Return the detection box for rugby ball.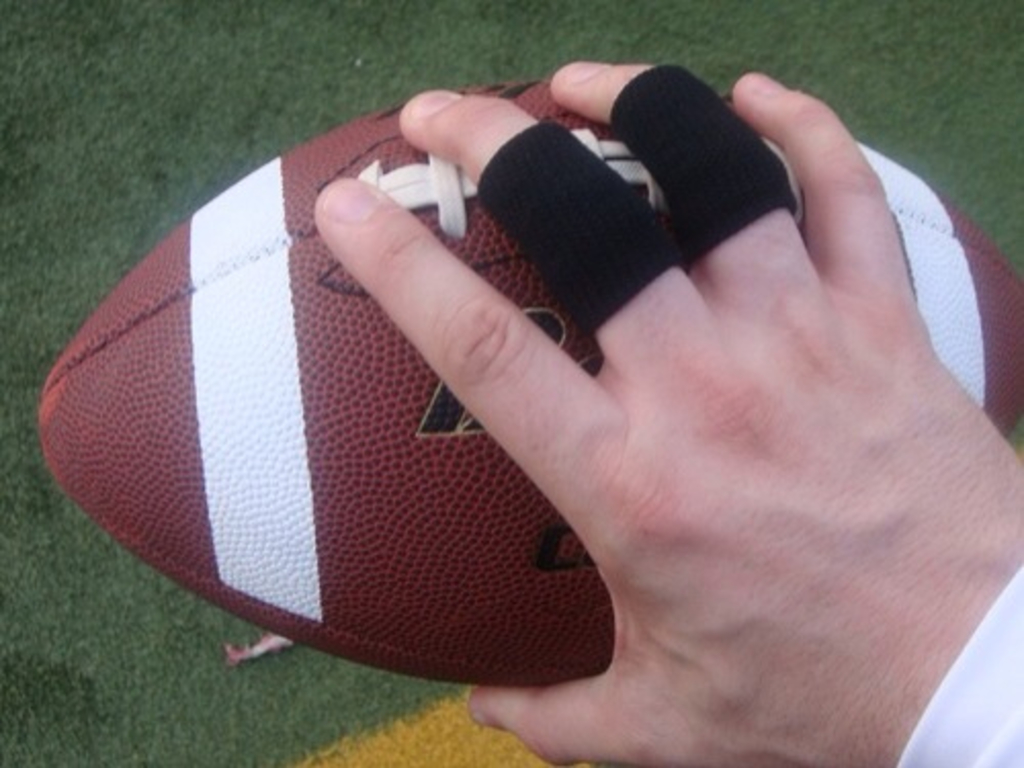
box=[33, 76, 1022, 692].
